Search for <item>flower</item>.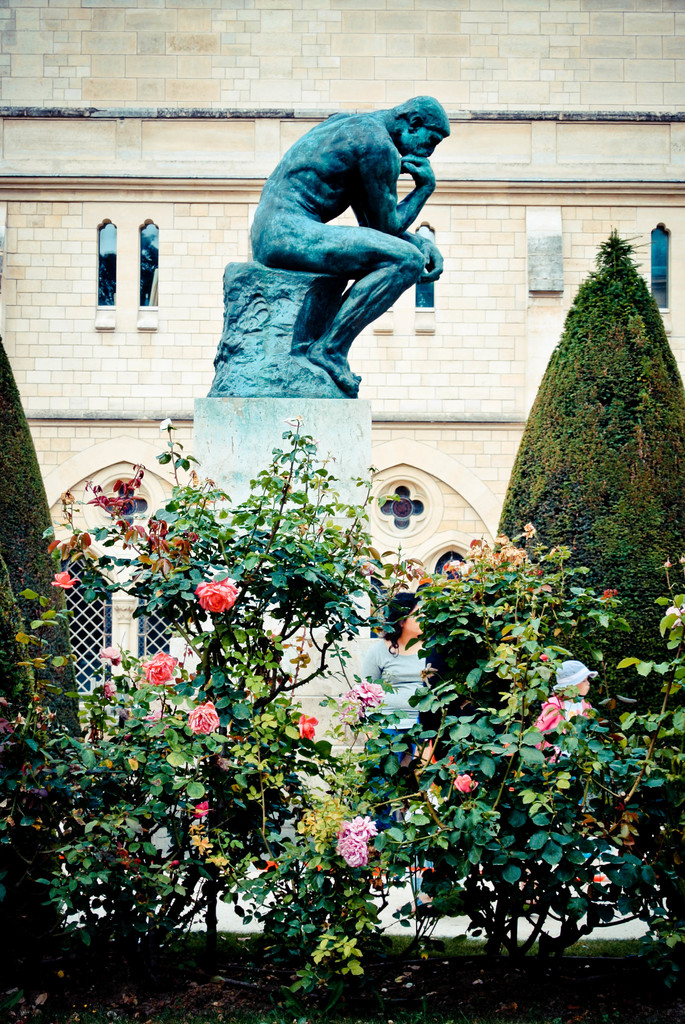
Found at [485,543,514,566].
